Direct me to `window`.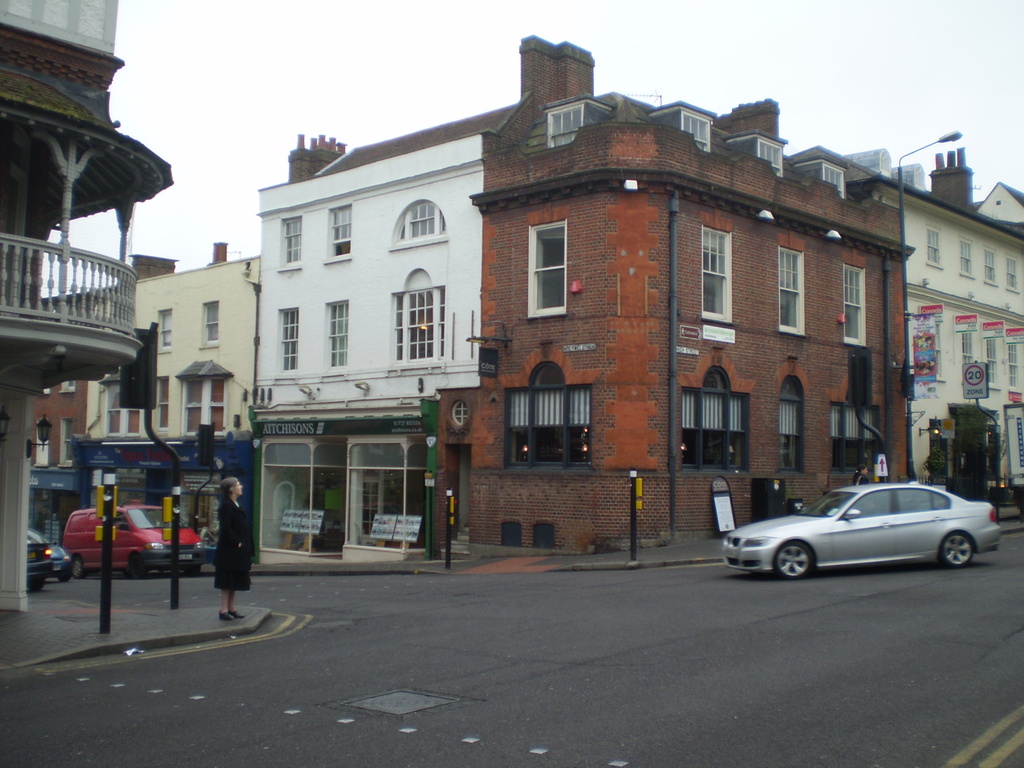
Direction: [58, 418, 77, 467].
